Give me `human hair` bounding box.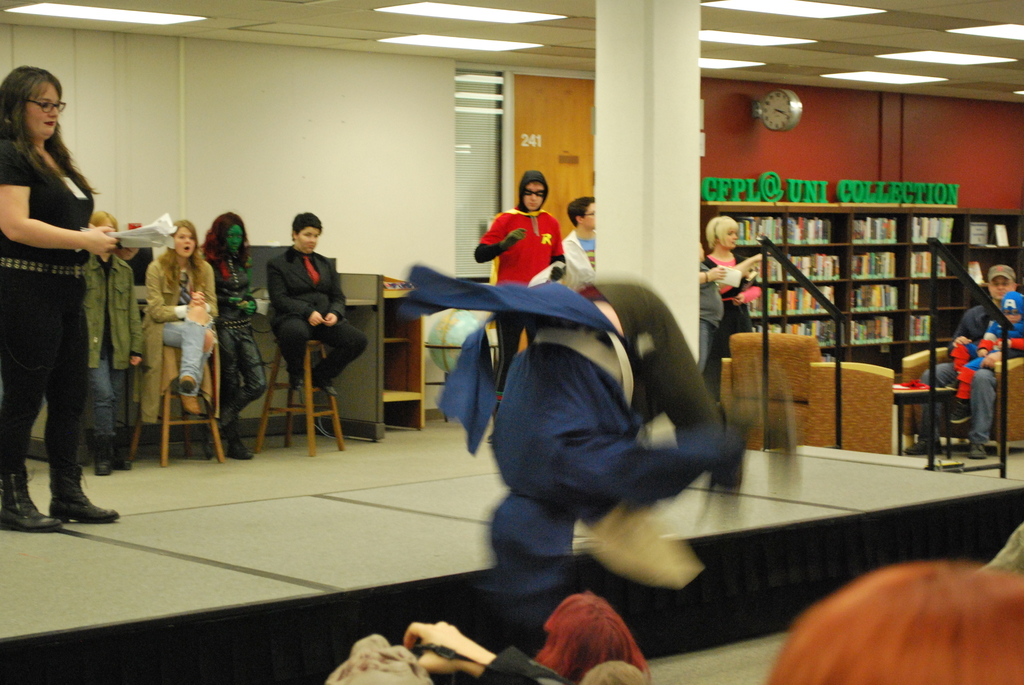
<region>525, 180, 546, 187</region>.
